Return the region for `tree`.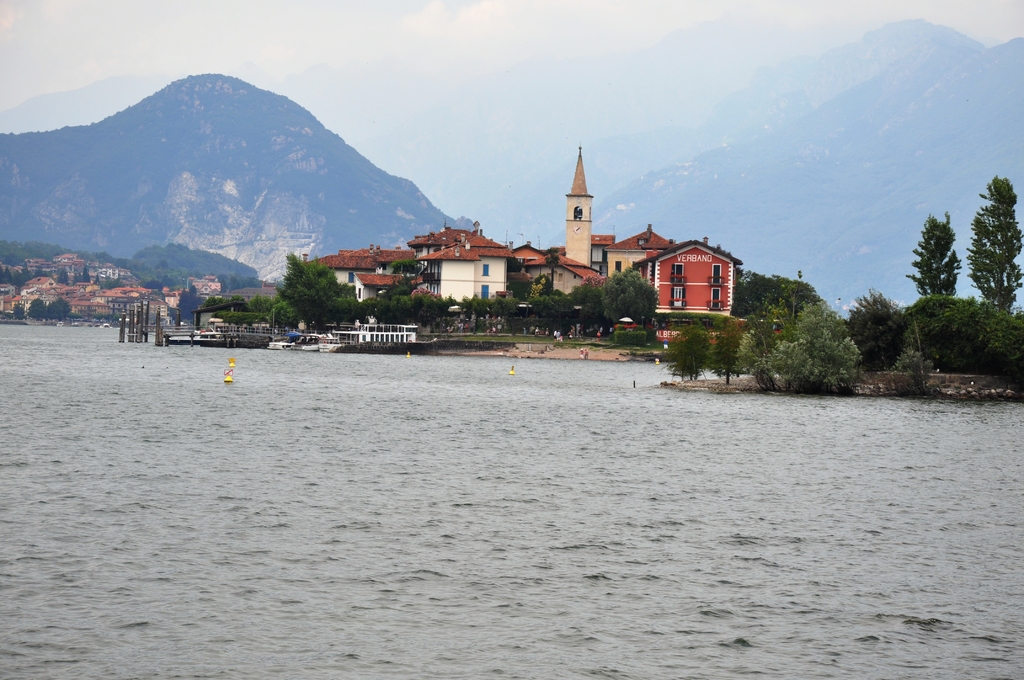
pyautogui.locateOnScreen(380, 258, 422, 278).
